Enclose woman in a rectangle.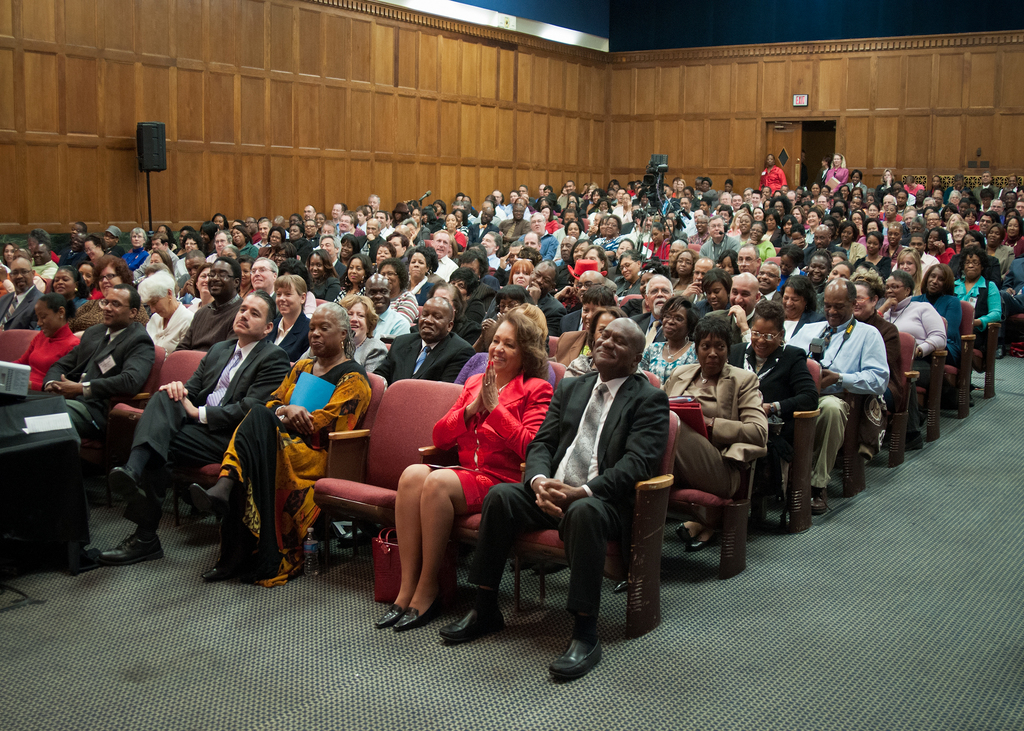
[854, 235, 898, 272].
